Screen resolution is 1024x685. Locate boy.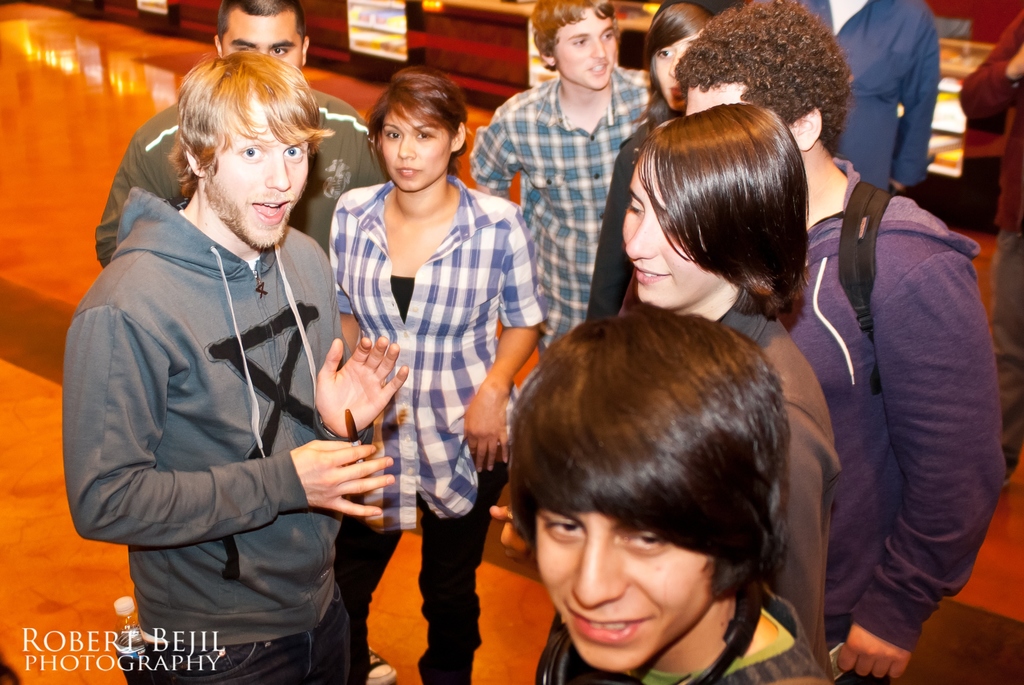
Rect(509, 309, 829, 684).
